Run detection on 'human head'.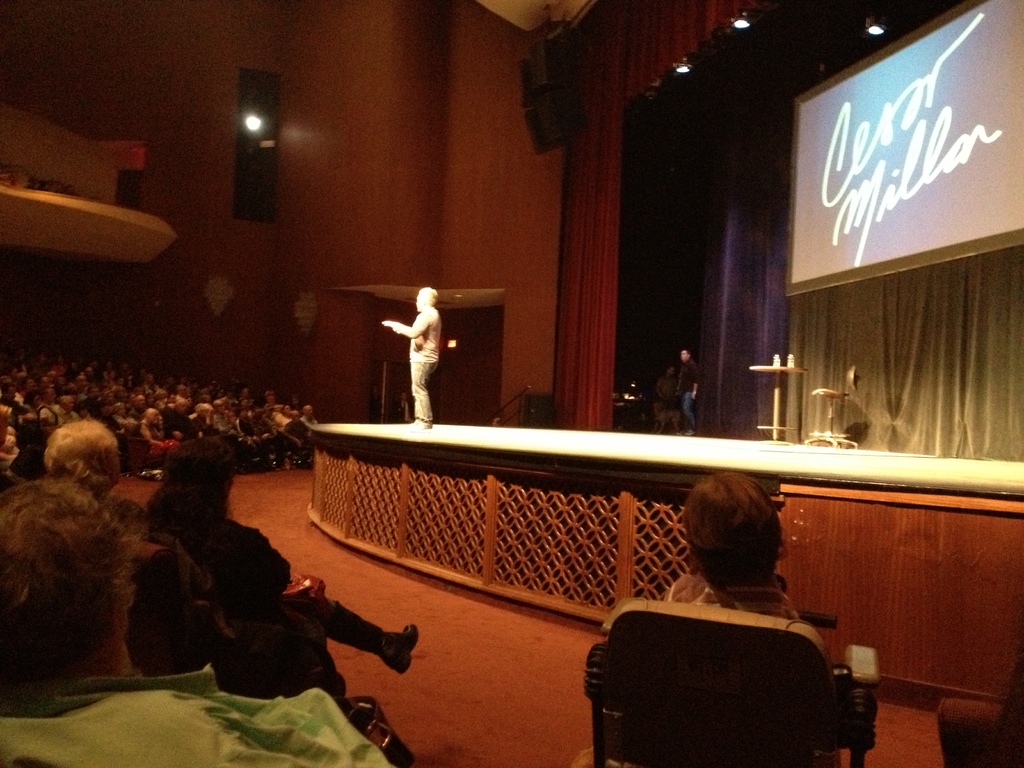
Result: select_region(666, 367, 677, 378).
